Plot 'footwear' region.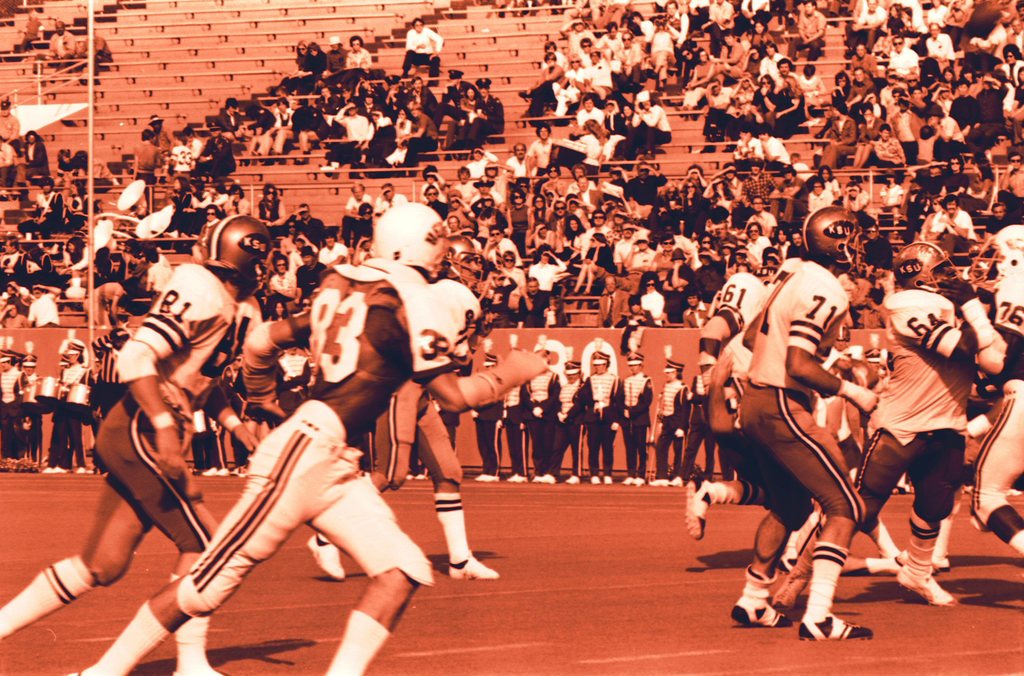
Plotted at bbox=[668, 476, 685, 486].
